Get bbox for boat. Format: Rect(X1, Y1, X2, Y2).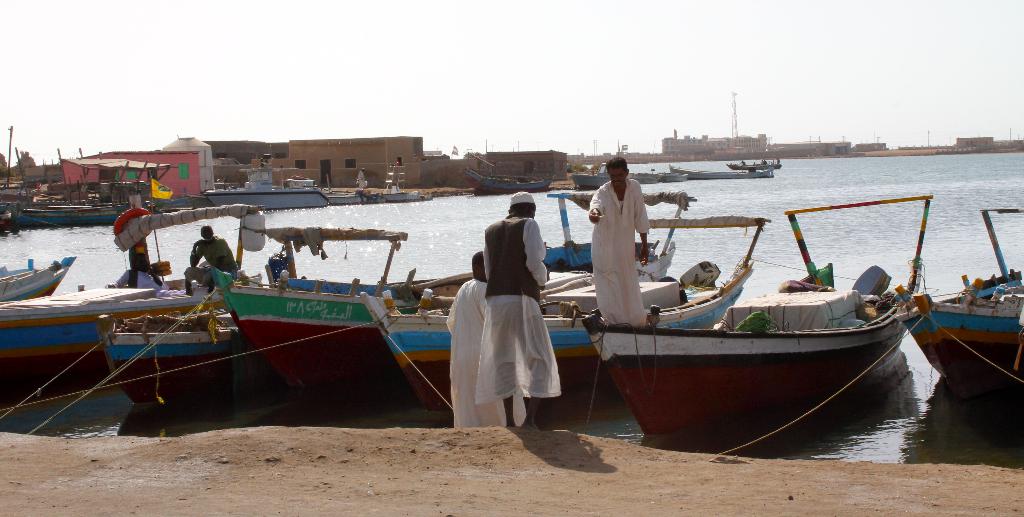
Rect(568, 168, 675, 204).
